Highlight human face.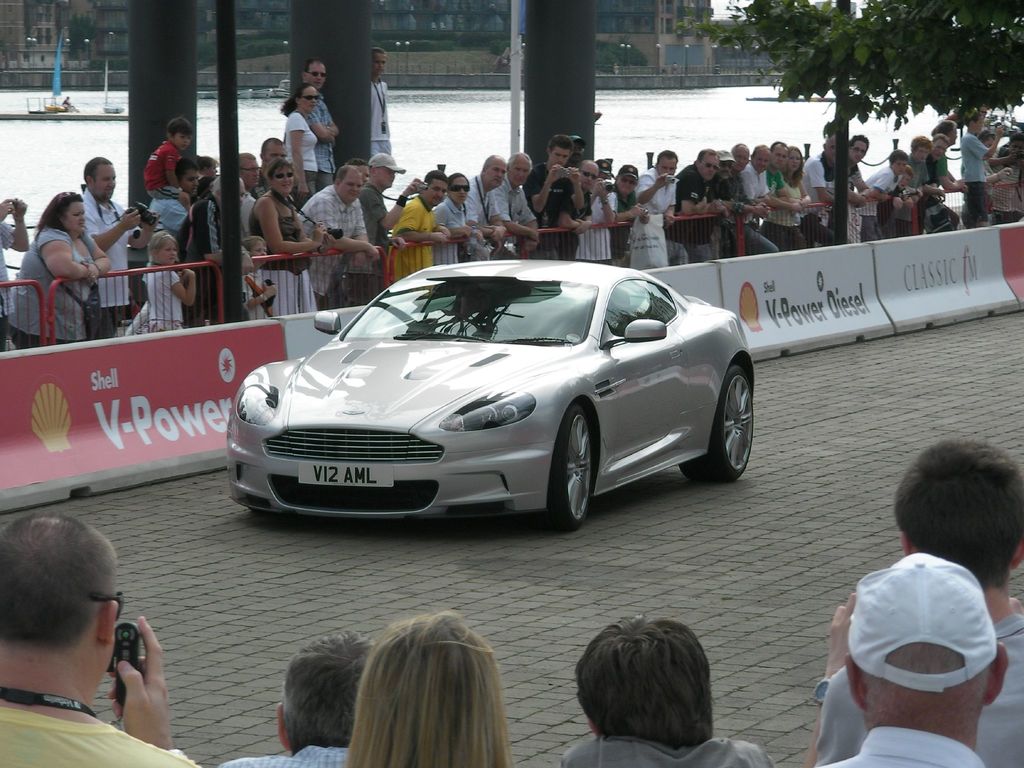
Highlighted region: BBox(269, 140, 287, 164).
